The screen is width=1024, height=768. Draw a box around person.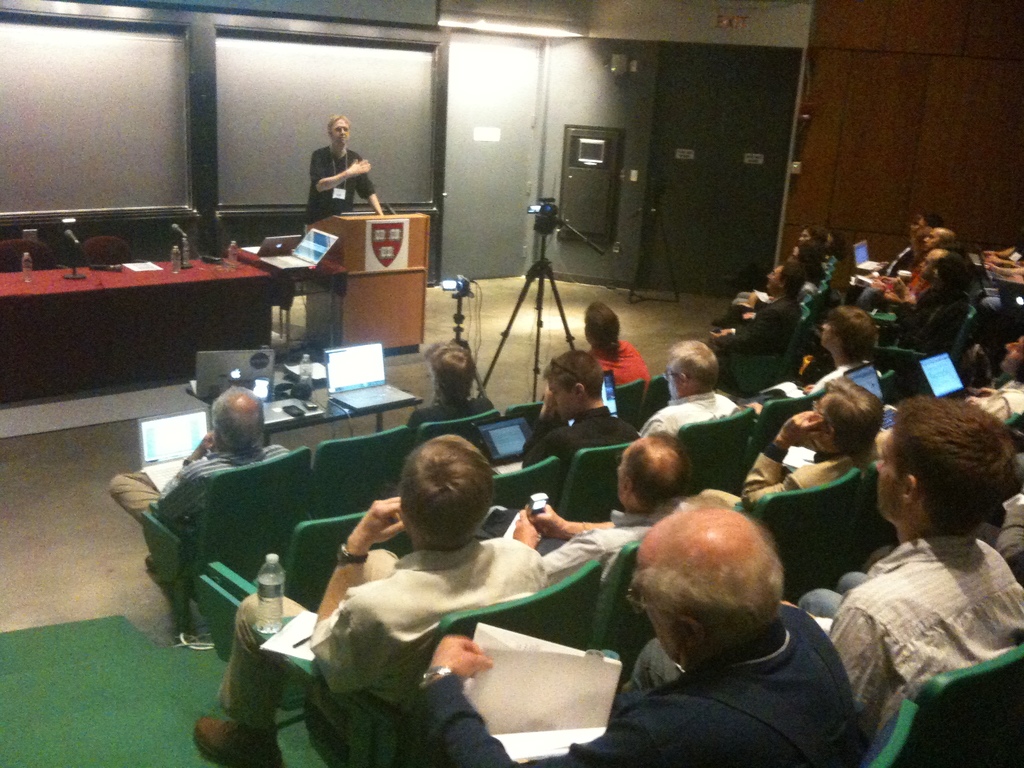
[left=189, top=437, right=541, bottom=767].
